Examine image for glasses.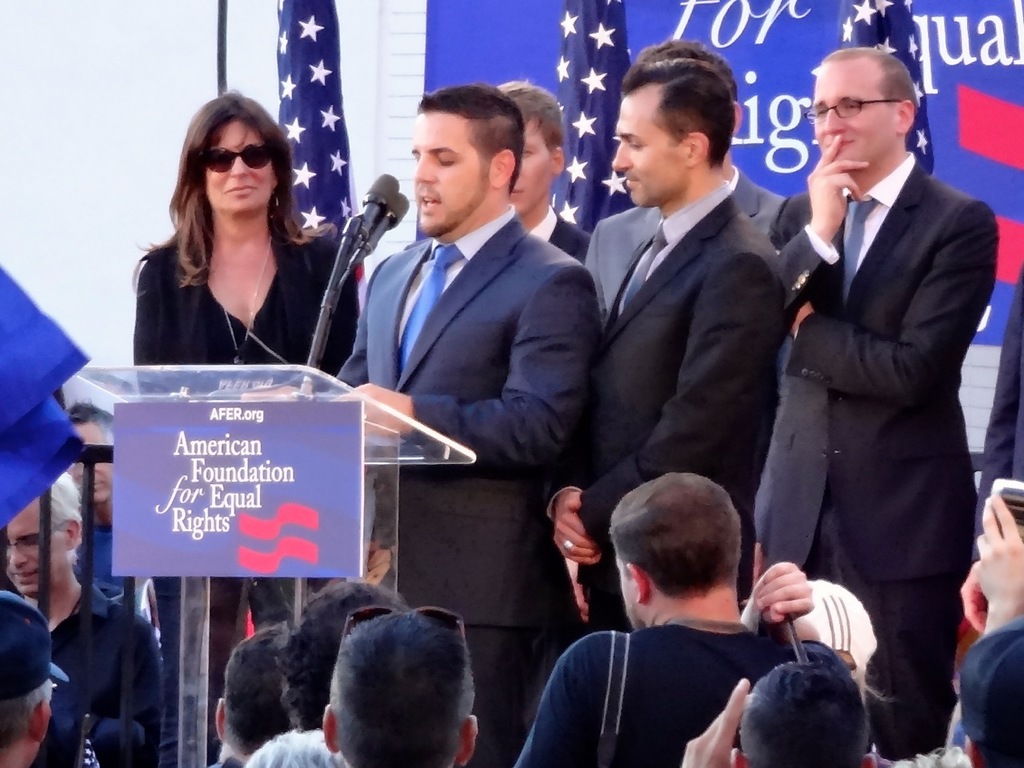
Examination result: region(804, 94, 908, 126).
